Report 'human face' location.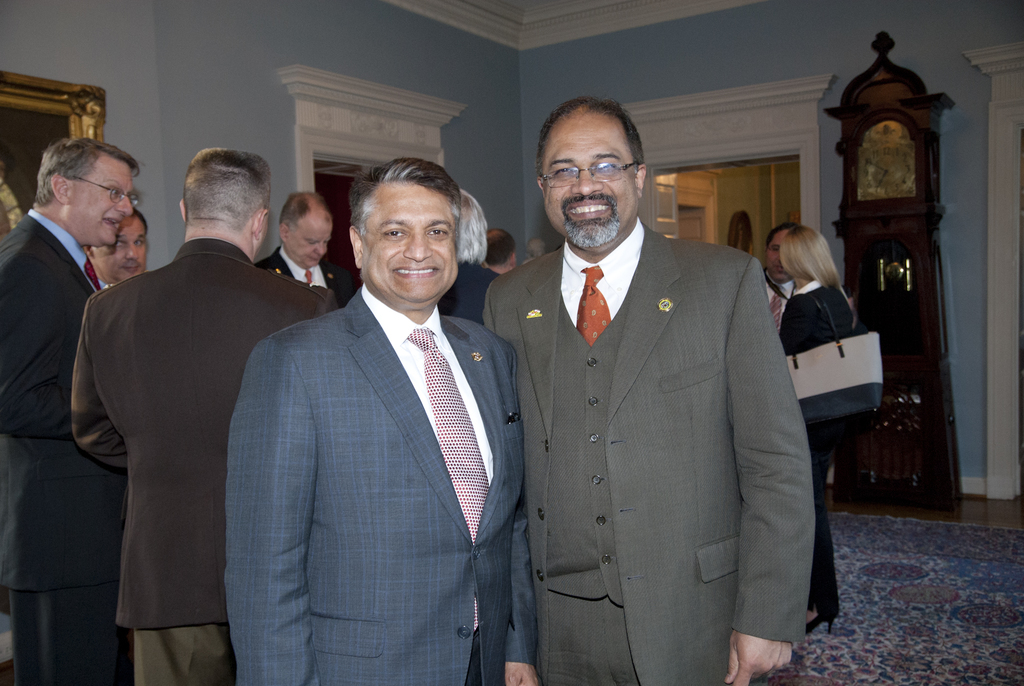
Report: rect(70, 158, 140, 245).
